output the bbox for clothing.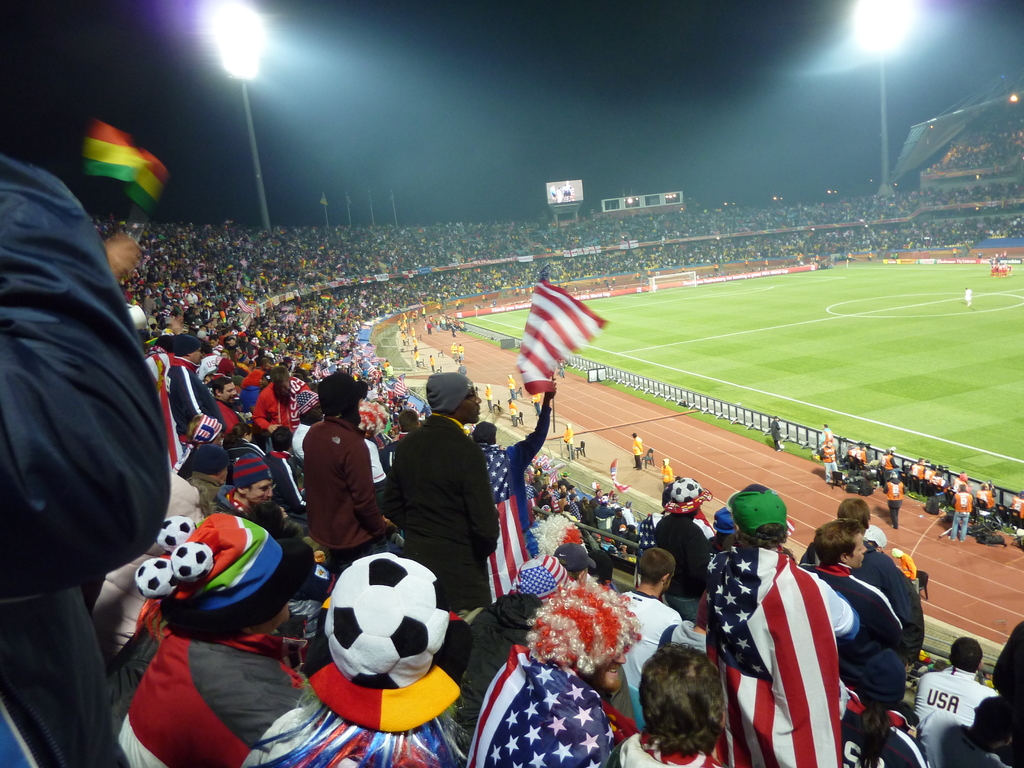
<region>466, 389, 552, 565</region>.
